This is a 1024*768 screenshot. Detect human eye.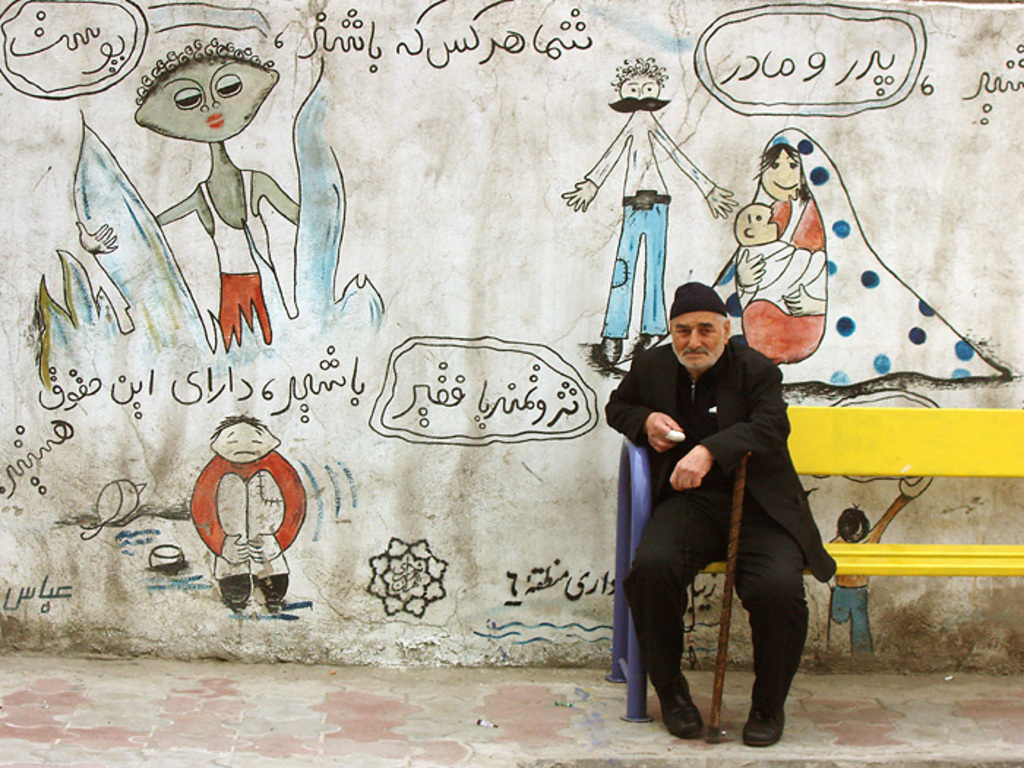
{"left": 673, "top": 326, "right": 693, "bottom": 338}.
